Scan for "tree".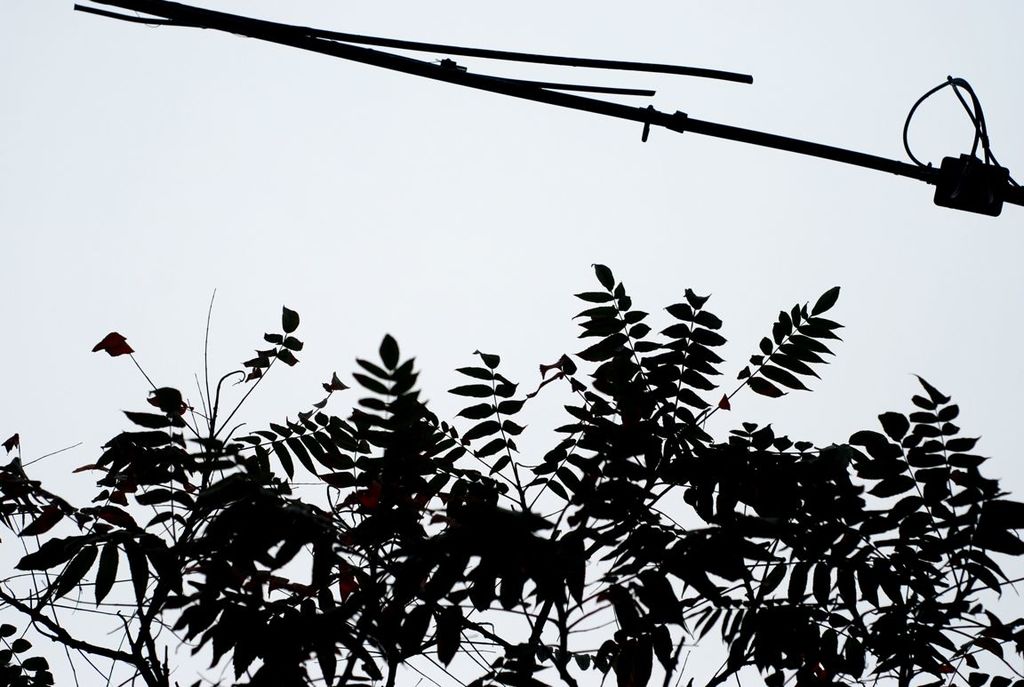
Scan result: <box>0,253,1023,686</box>.
